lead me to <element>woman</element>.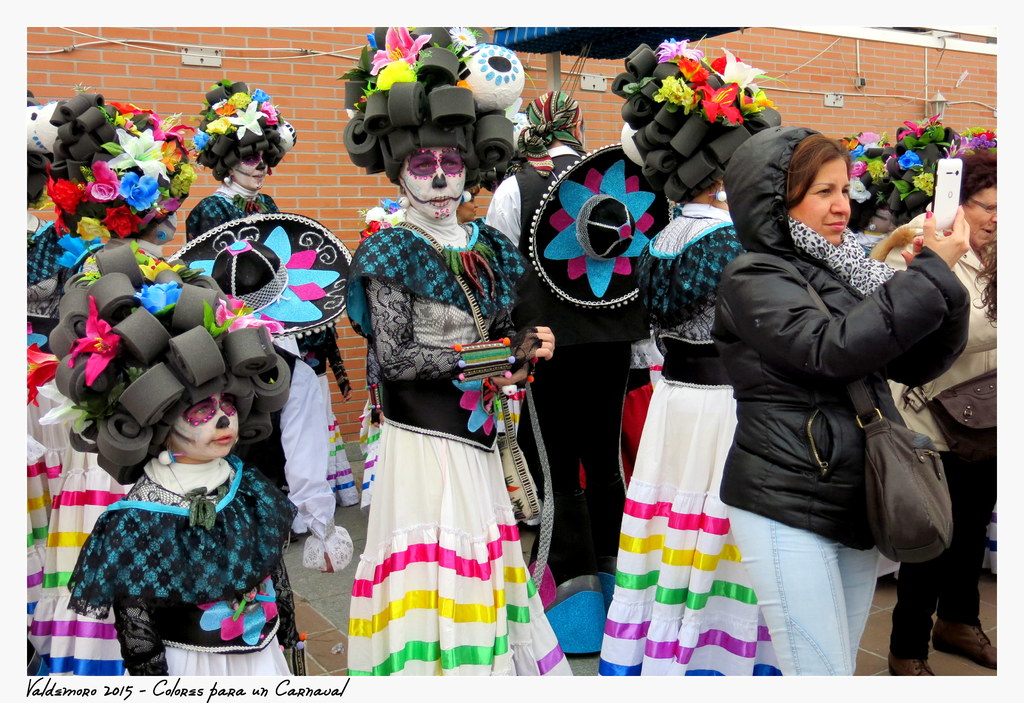
Lead to <bbox>337, 27, 577, 681</bbox>.
